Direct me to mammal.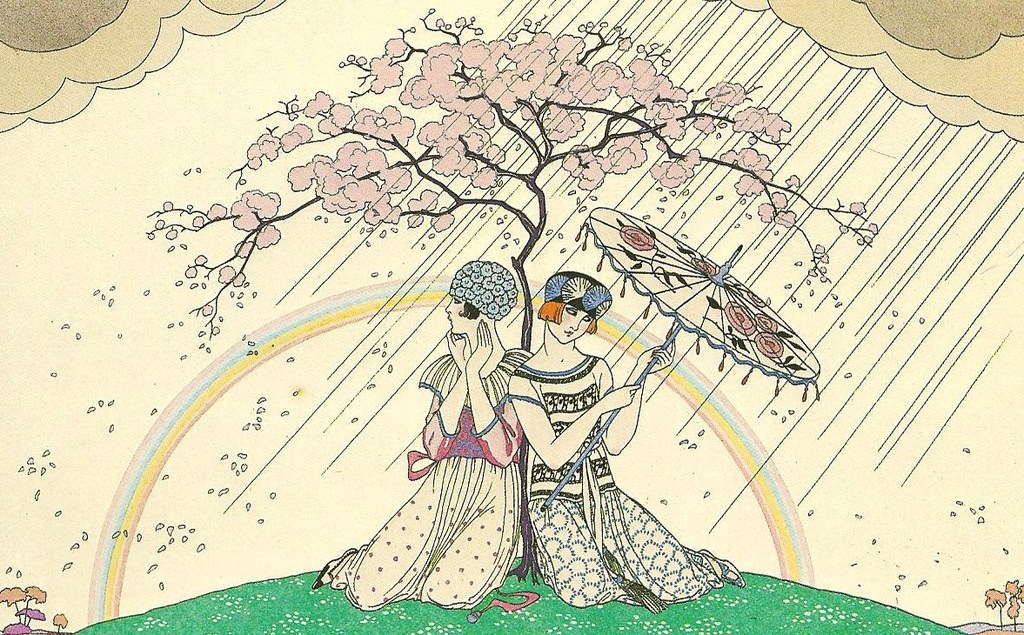
Direction: bbox=[494, 258, 743, 612].
